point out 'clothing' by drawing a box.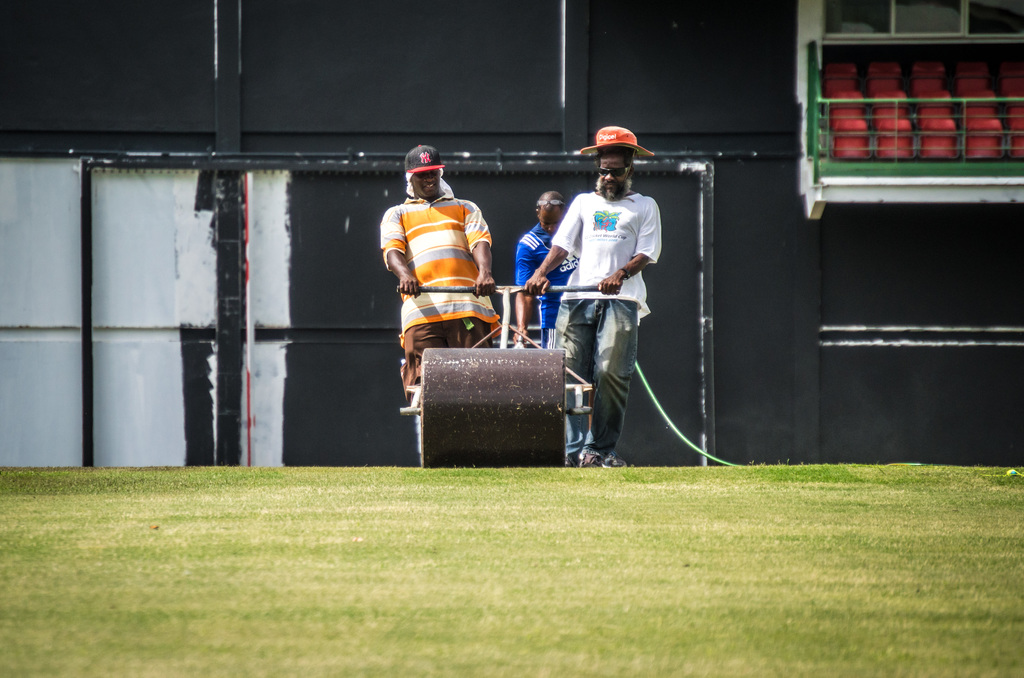
crop(514, 220, 579, 349).
